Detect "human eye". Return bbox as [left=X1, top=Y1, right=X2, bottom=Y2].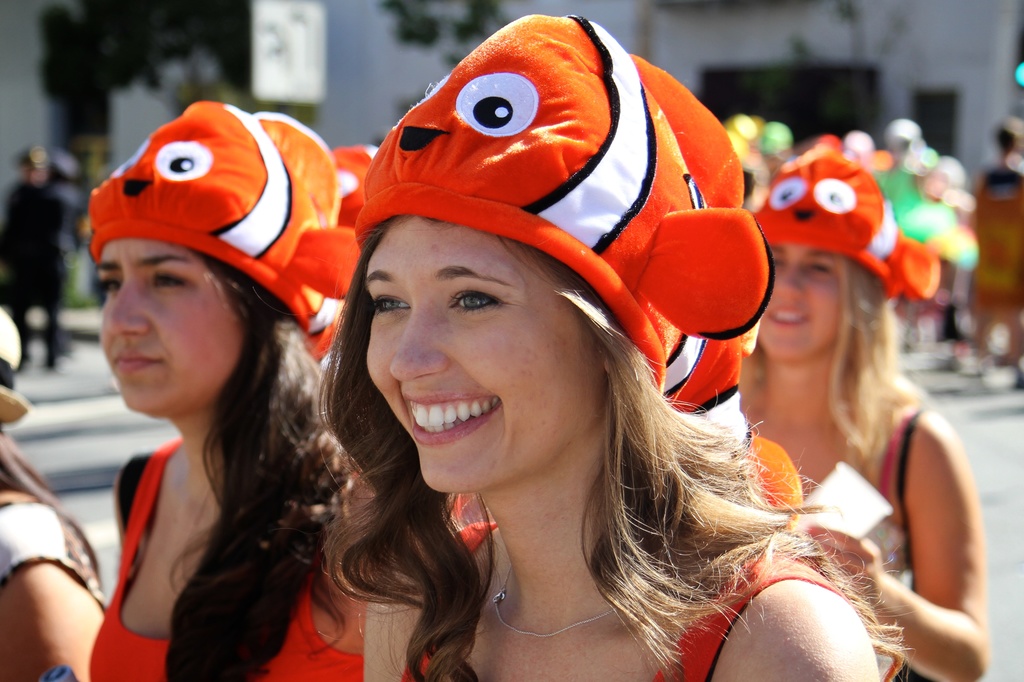
[left=96, top=276, right=120, bottom=301].
